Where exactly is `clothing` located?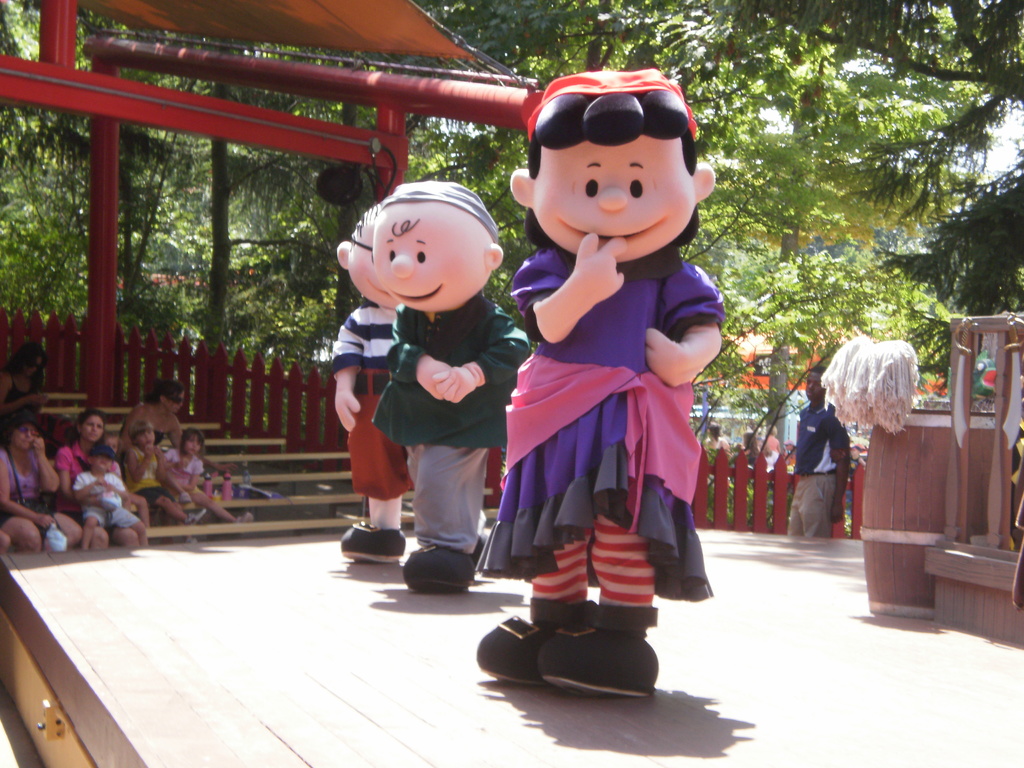
Its bounding box is box(783, 402, 851, 542).
